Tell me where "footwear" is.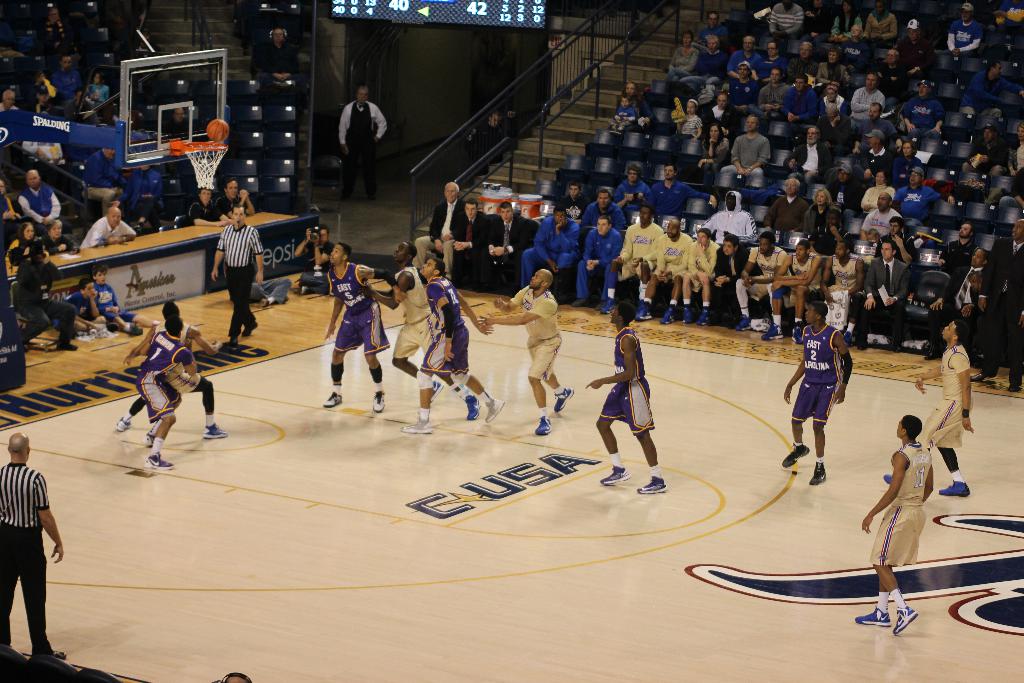
"footwear" is at region(926, 352, 942, 362).
